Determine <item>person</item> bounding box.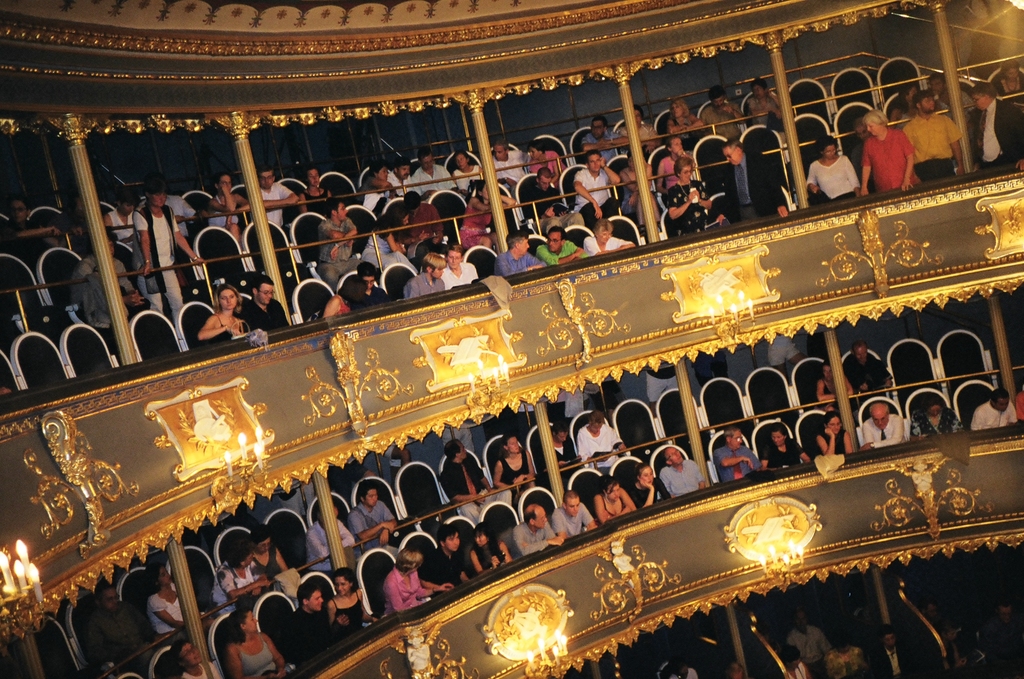
Determined: rect(139, 193, 194, 277).
